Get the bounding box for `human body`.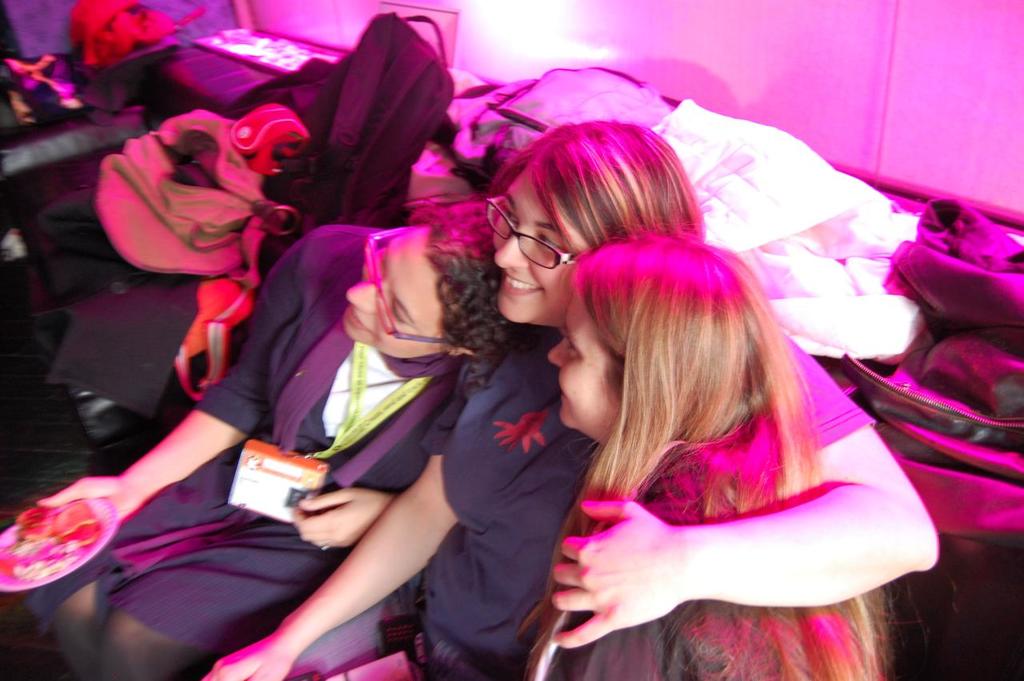
(left=2, top=195, right=534, bottom=680).
